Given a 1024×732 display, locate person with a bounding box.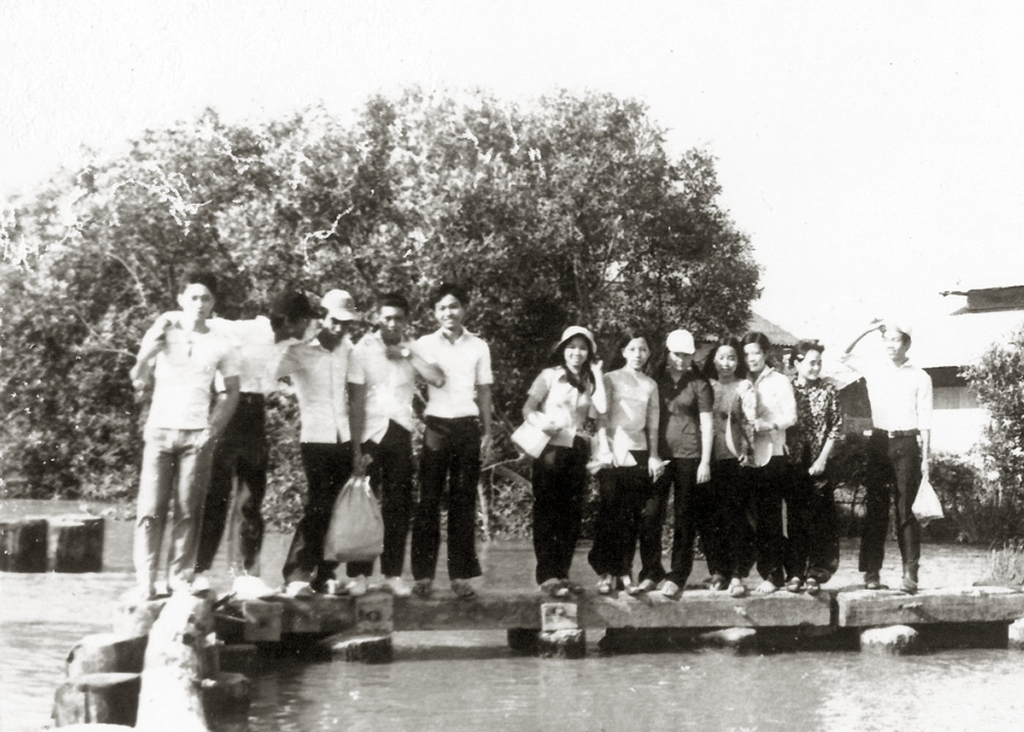
Located: 348, 299, 443, 597.
